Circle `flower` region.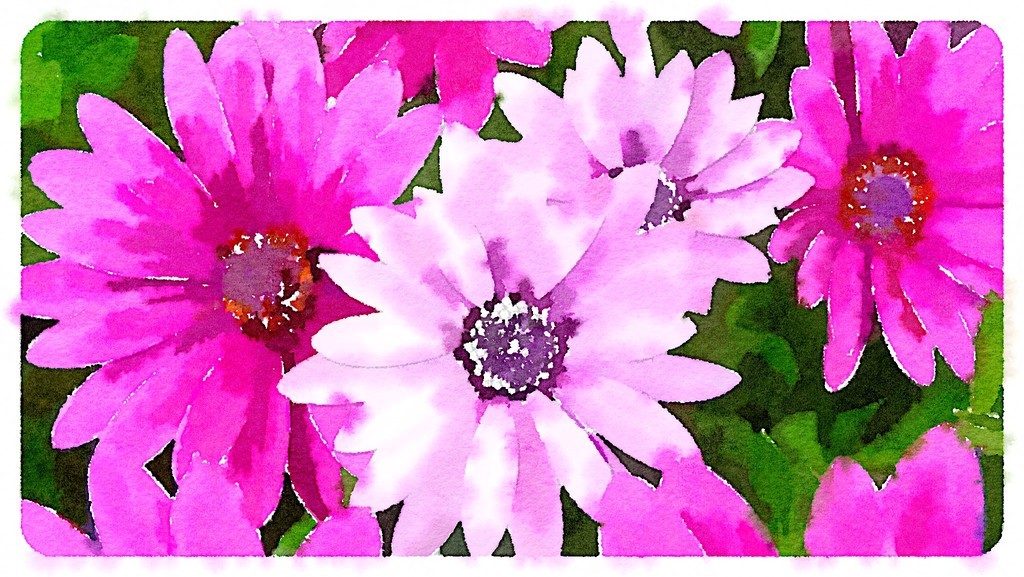
Region: (x1=757, y1=6, x2=1016, y2=395).
